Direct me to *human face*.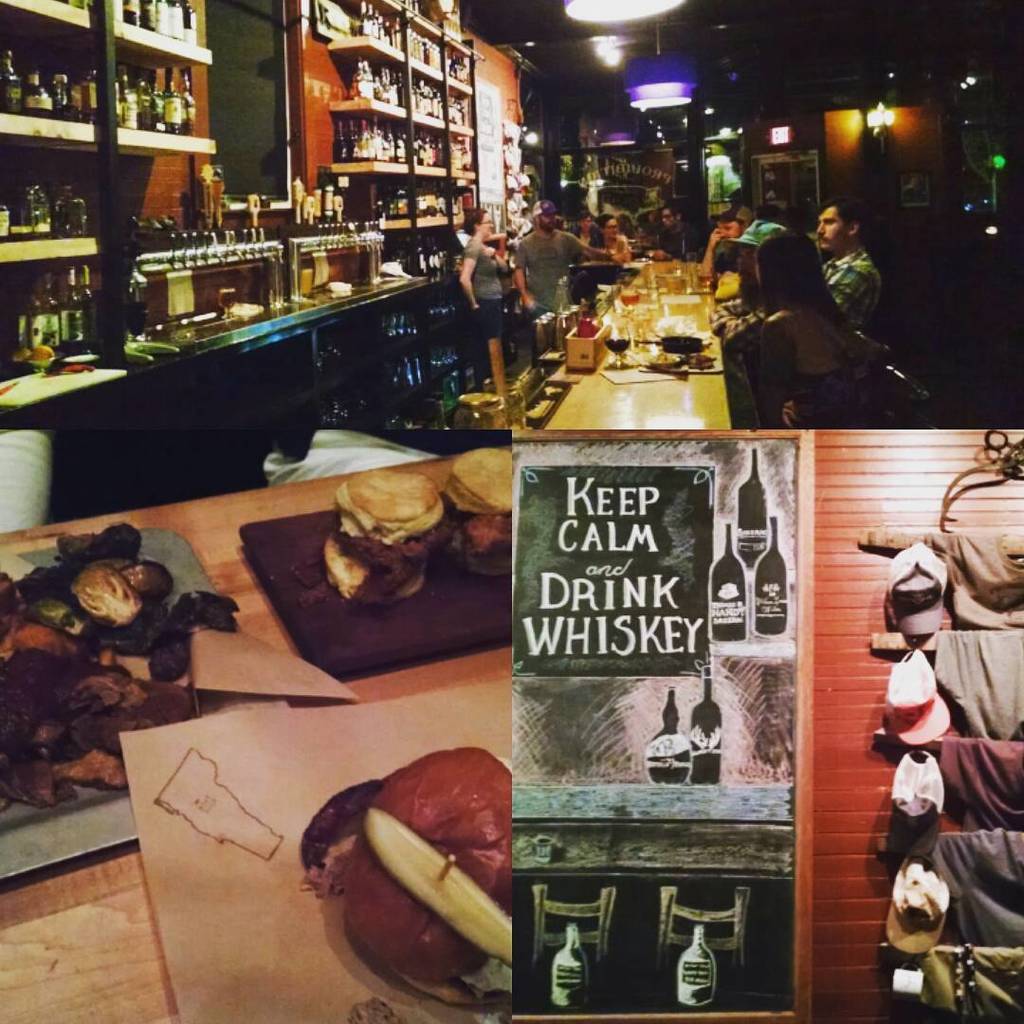
Direction: 819,206,844,250.
